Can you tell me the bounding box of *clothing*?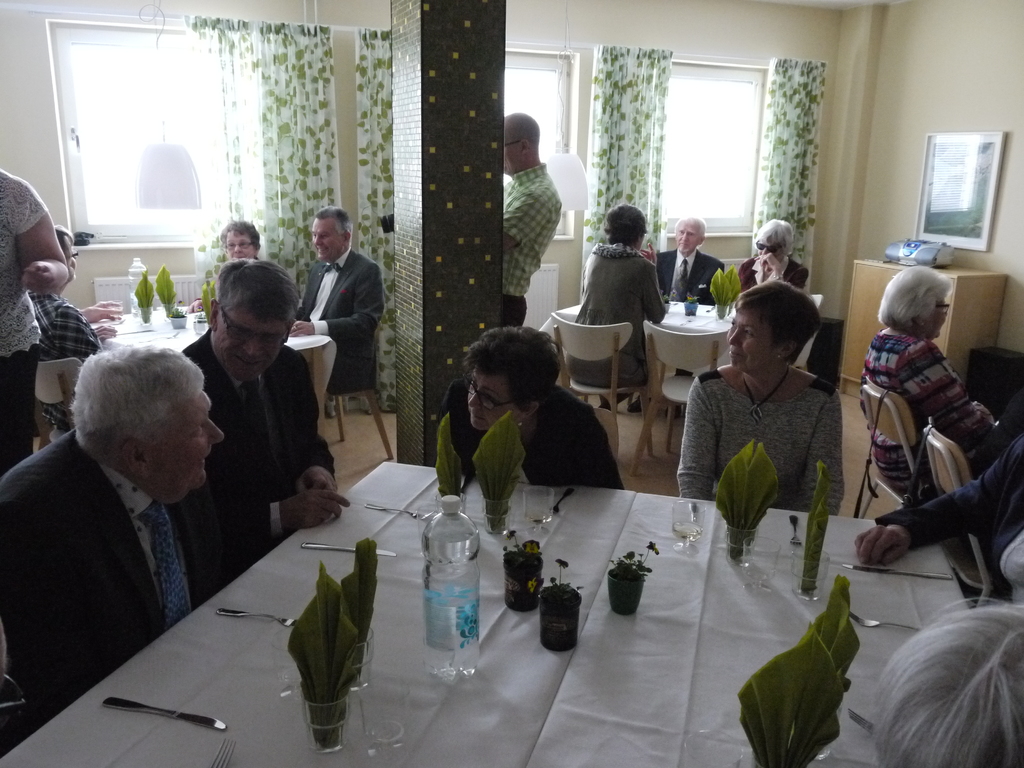
left=871, top=436, right=1023, bottom=605.
